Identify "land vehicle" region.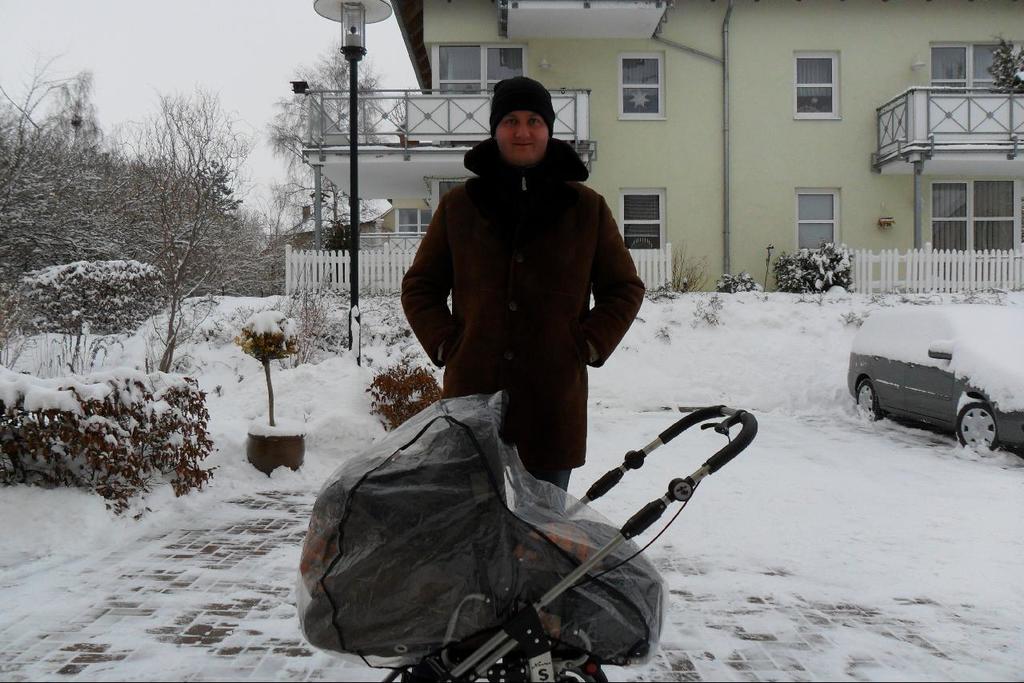
Region: <bbox>848, 304, 1004, 461</bbox>.
